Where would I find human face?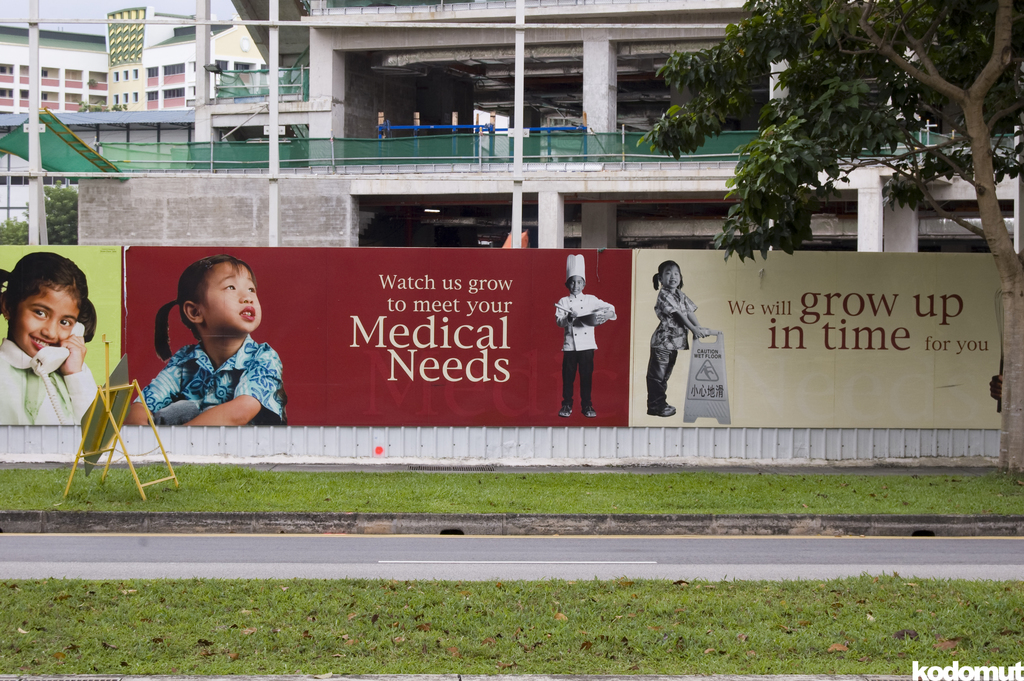
At (202,262,264,329).
